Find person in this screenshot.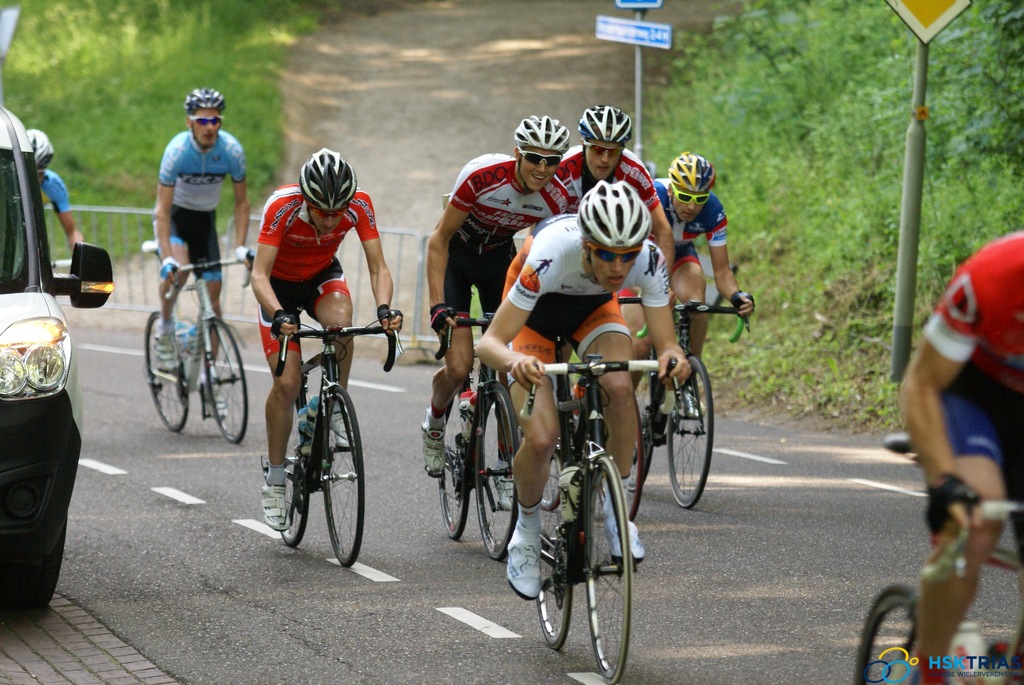
The bounding box for person is (left=894, top=224, right=1021, bottom=684).
